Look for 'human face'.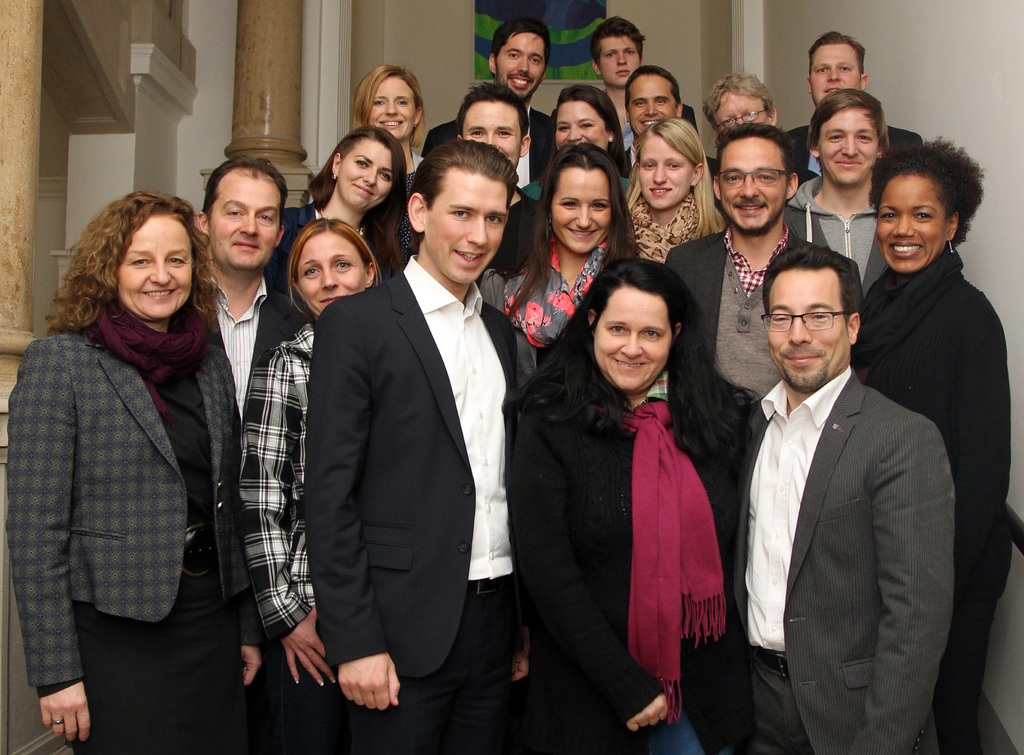
Found: x1=597 y1=39 x2=639 y2=83.
